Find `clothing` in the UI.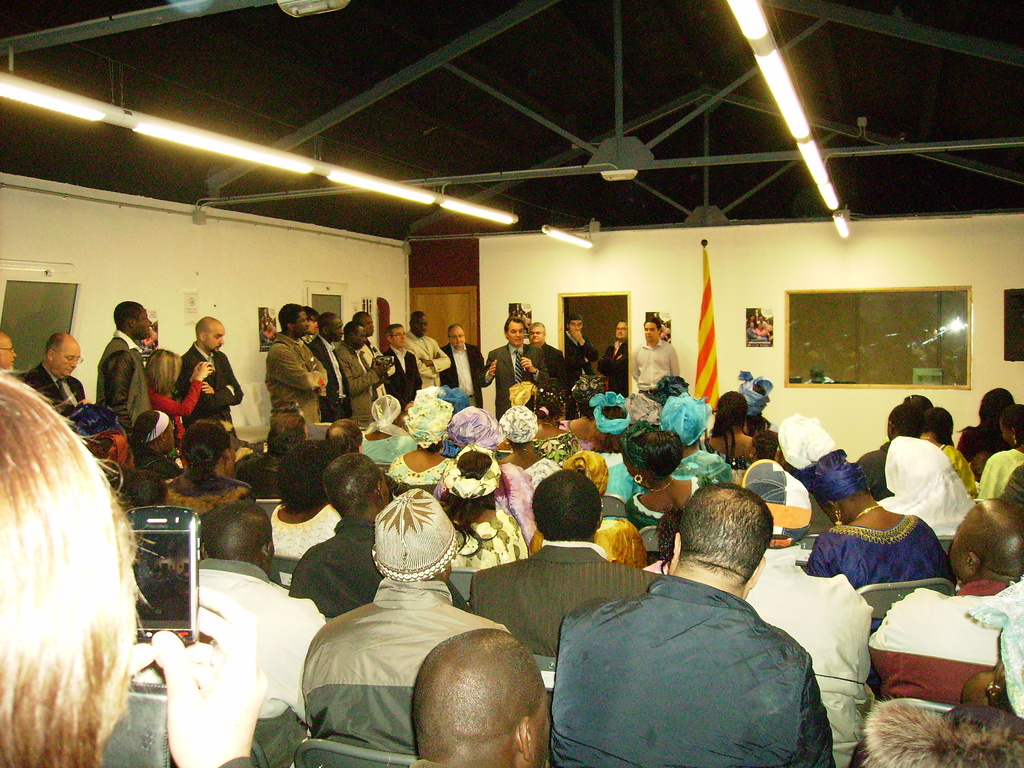
UI element at {"x1": 853, "y1": 570, "x2": 1018, "y2": 699}.
